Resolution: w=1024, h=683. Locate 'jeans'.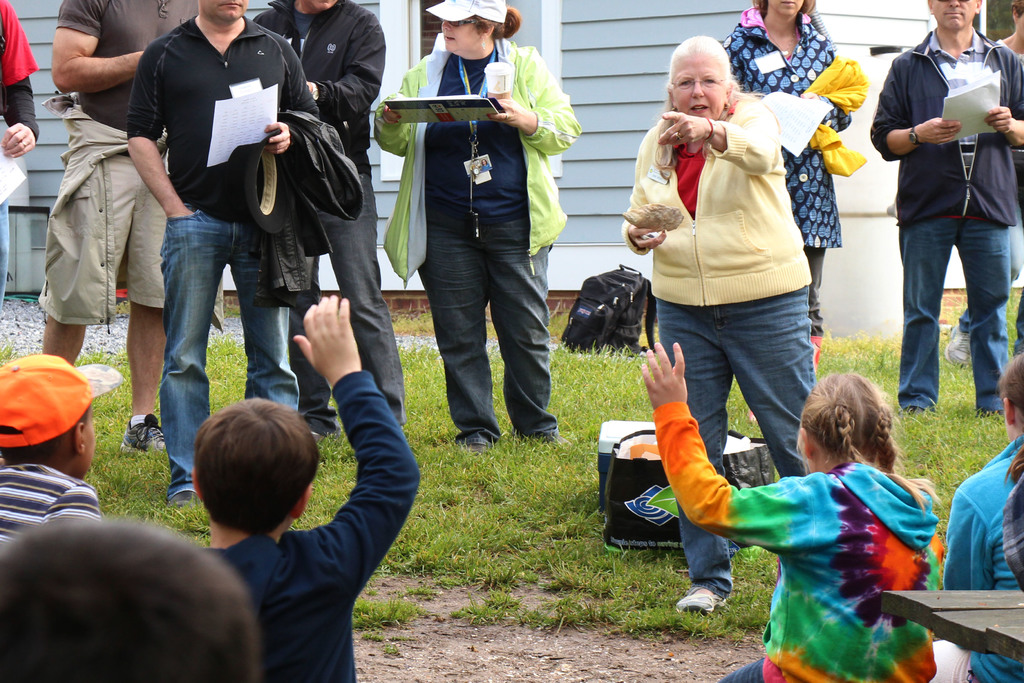
<bbox>653, 290, 810, 605</bbox>.
